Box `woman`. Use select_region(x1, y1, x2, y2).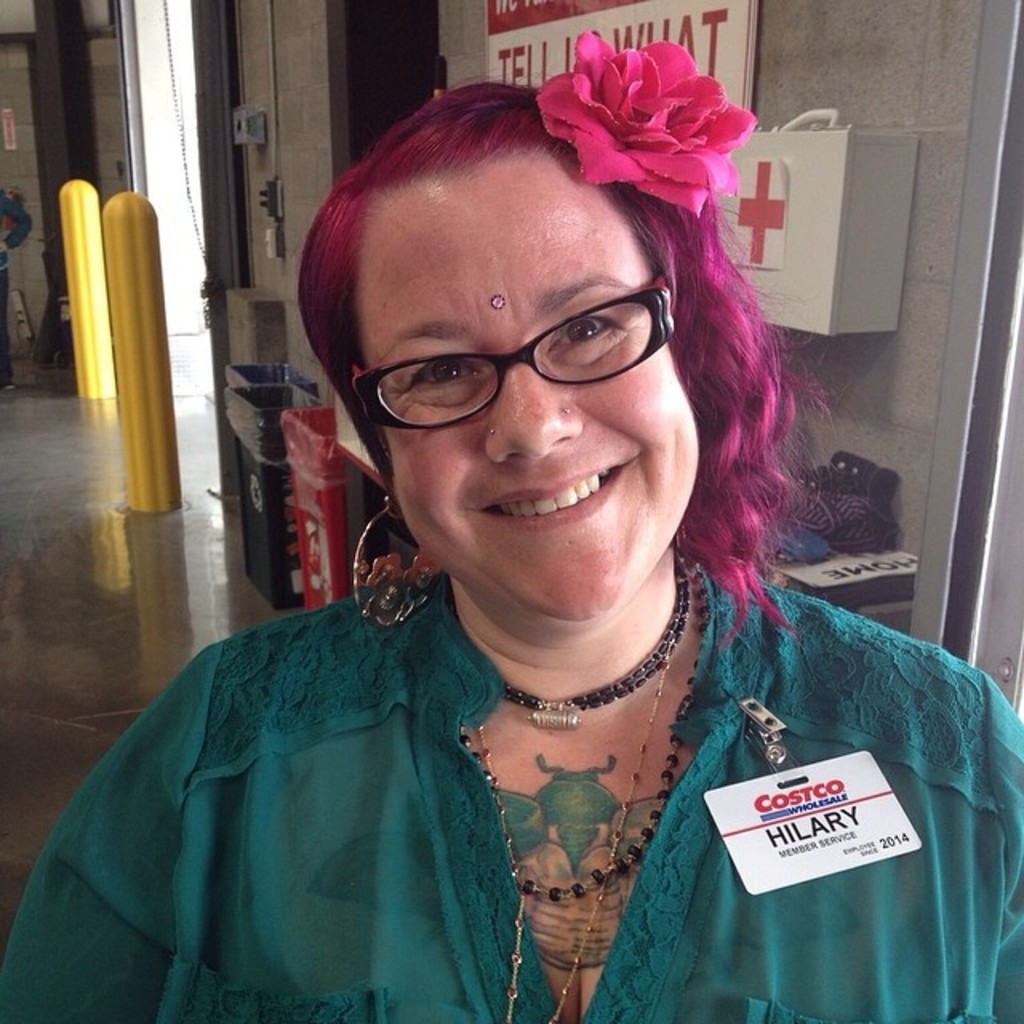
select_region(42, 64, 962, 1019).
